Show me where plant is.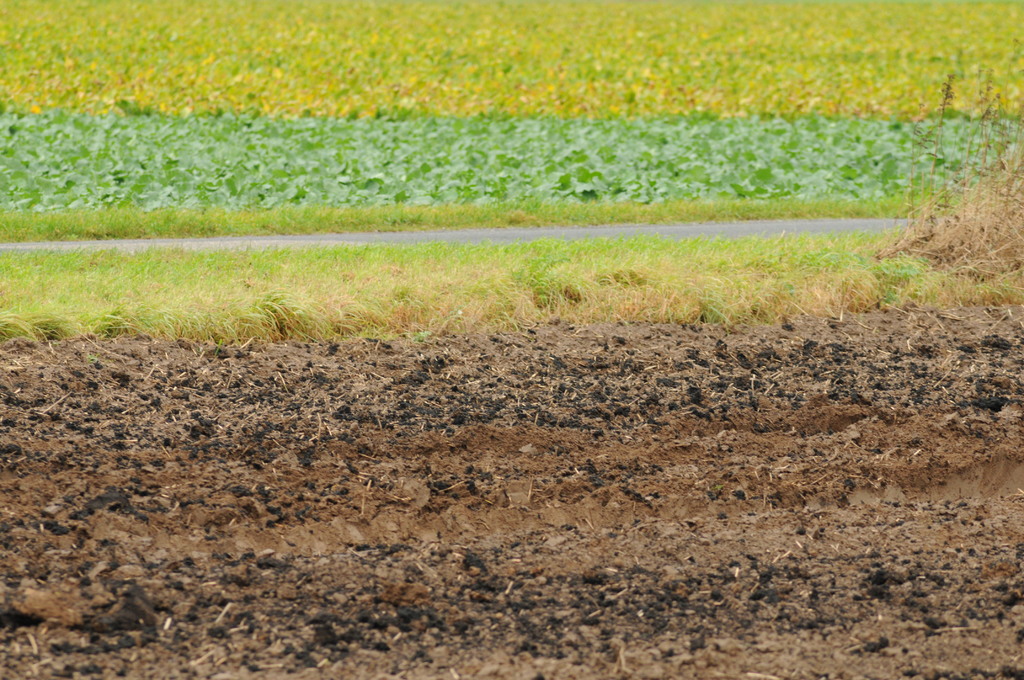
plant is at Rect(874, 108, 1023, 282).
